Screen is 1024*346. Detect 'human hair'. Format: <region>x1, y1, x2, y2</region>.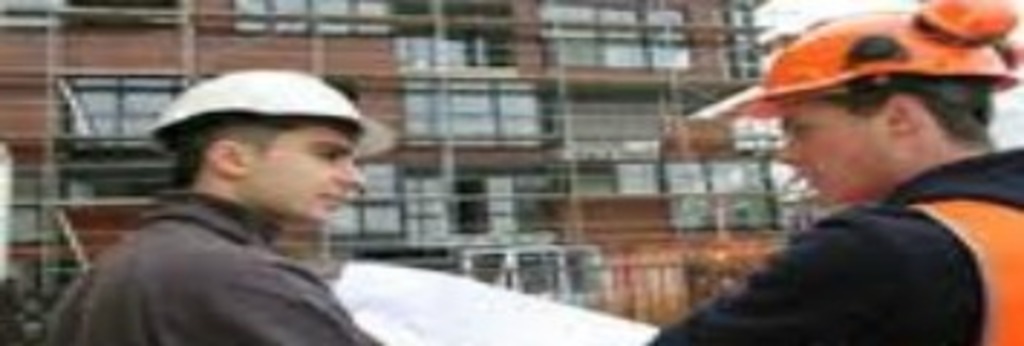
<region>828, 75, 1001, 150</region>.
